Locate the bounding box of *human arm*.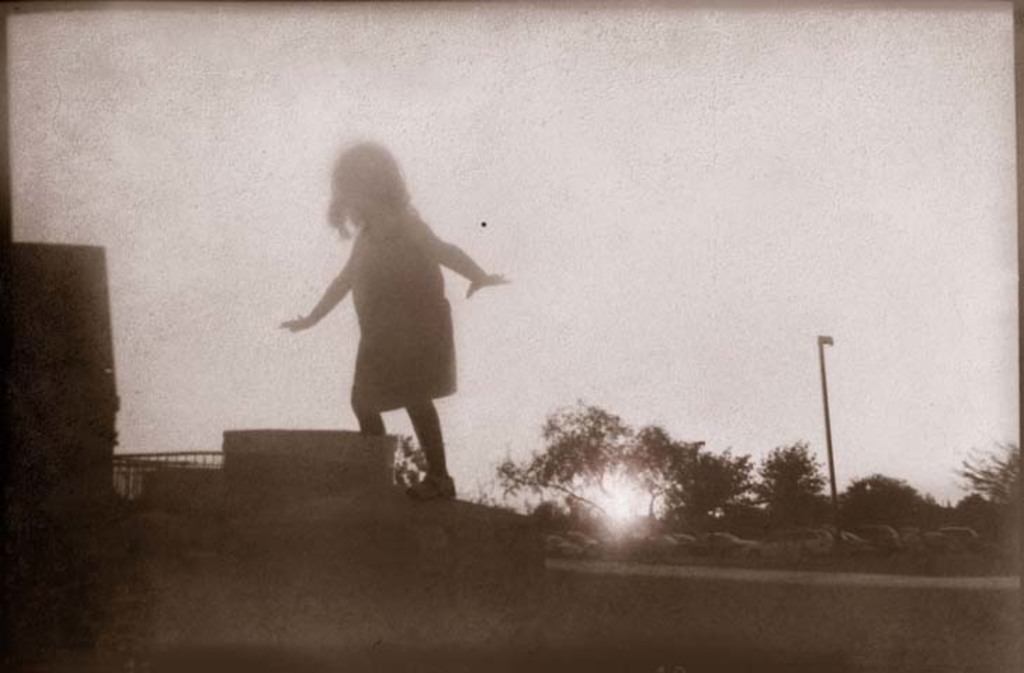
Bounding box: (280,247,350,346).
